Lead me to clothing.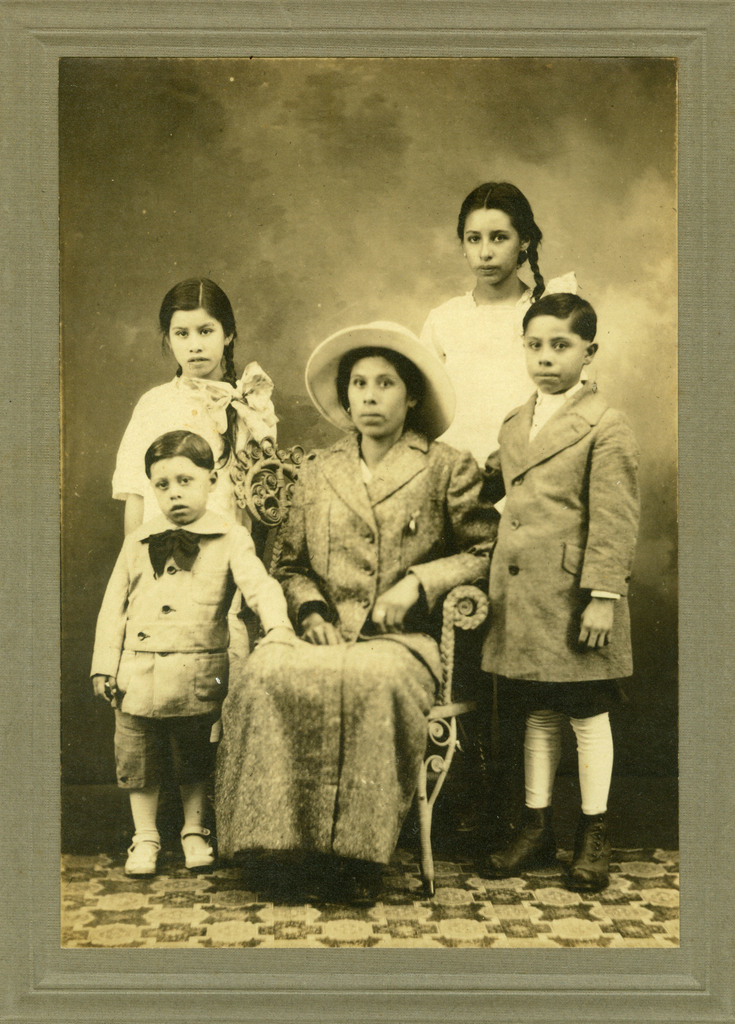
Lead to left=206, top=431, right=501, bottom=863.
